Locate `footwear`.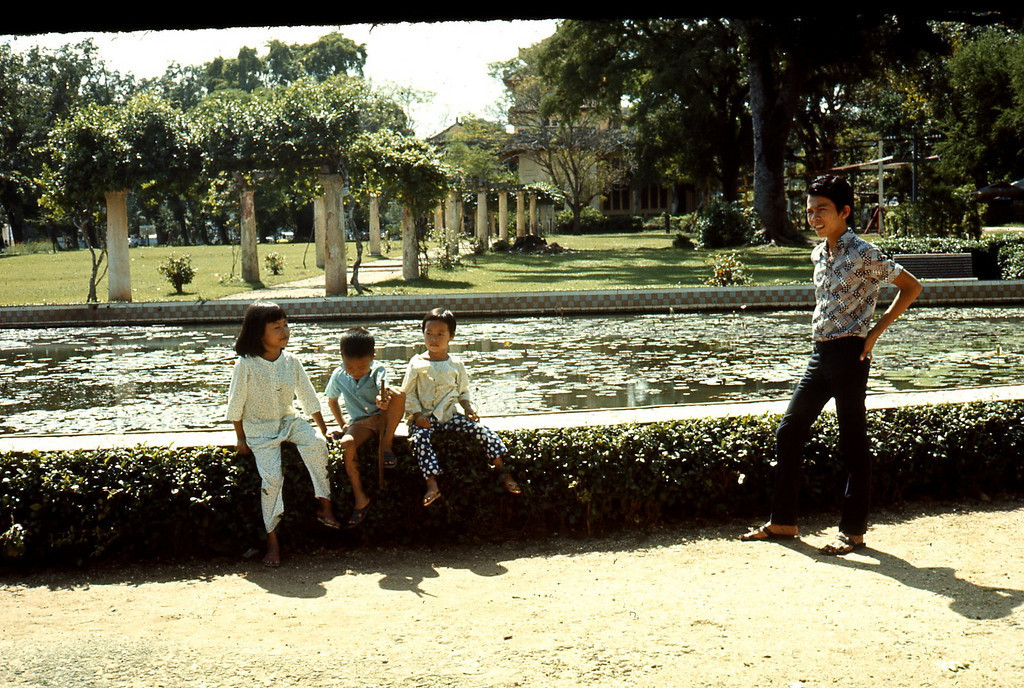
Bounding box: select_region(503, 472, 525, 496).
